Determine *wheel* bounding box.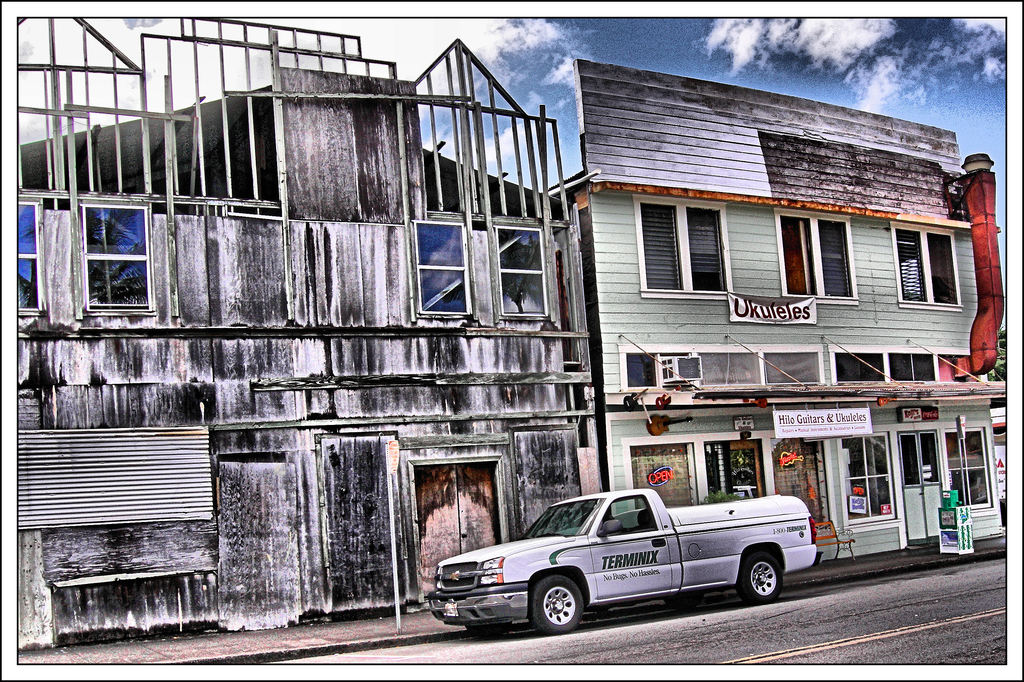
Determined: (x1=740, y1=553, x2=782, y2=602).
